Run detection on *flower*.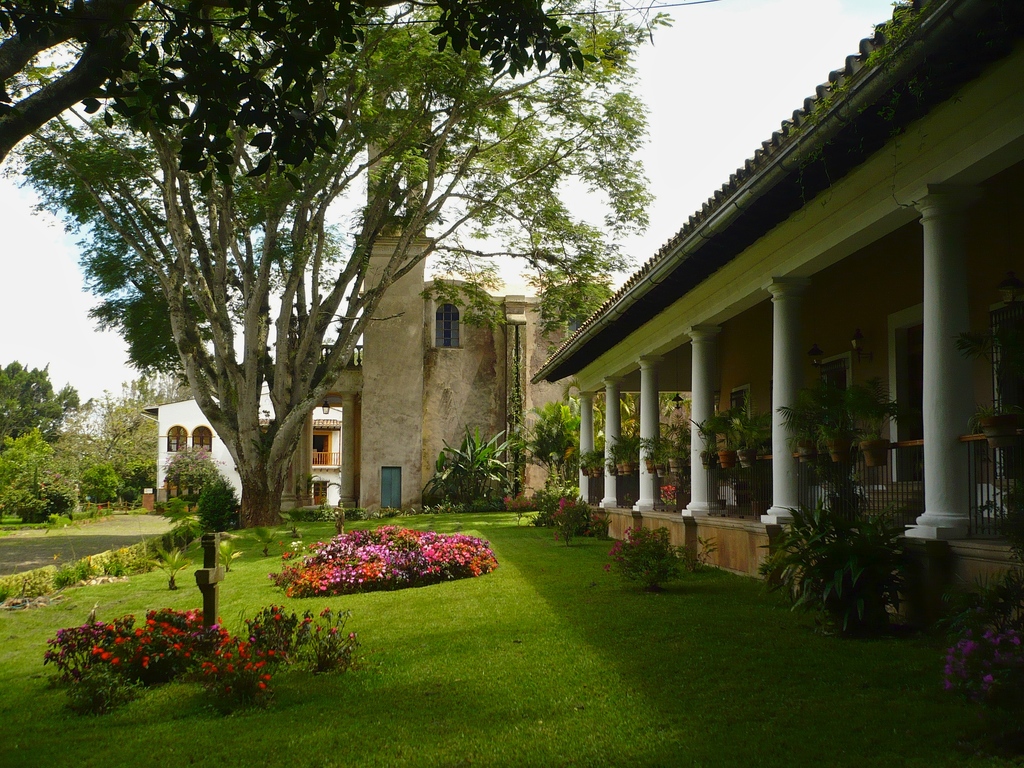
Result: (left=159, top=620, right=168, bottom=626).
